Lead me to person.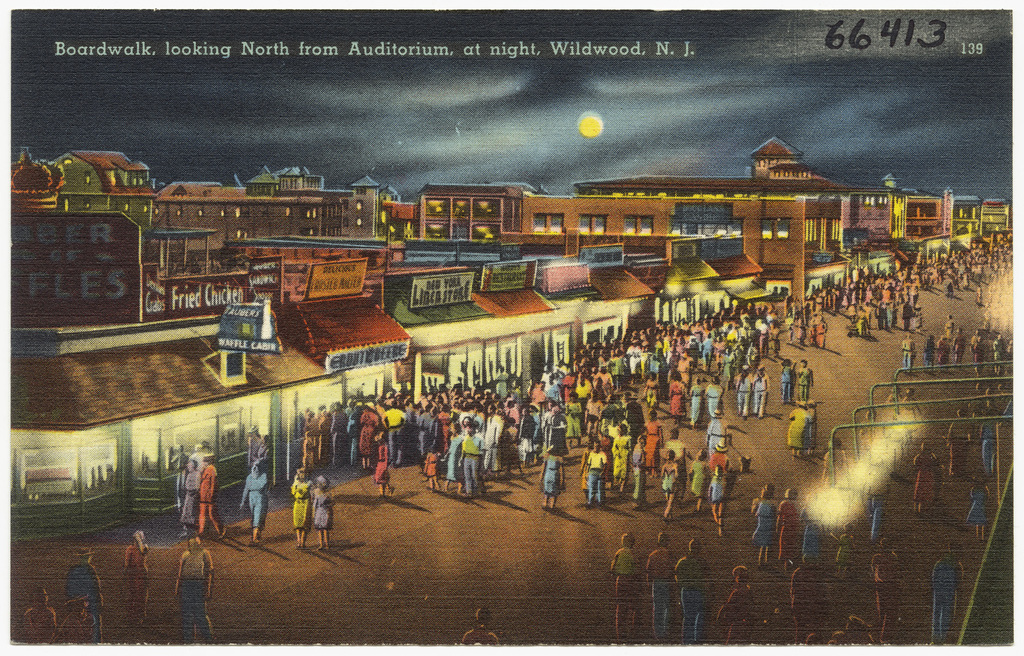
Lead to (x1=821, y1=438, x2=852, y2=483).
